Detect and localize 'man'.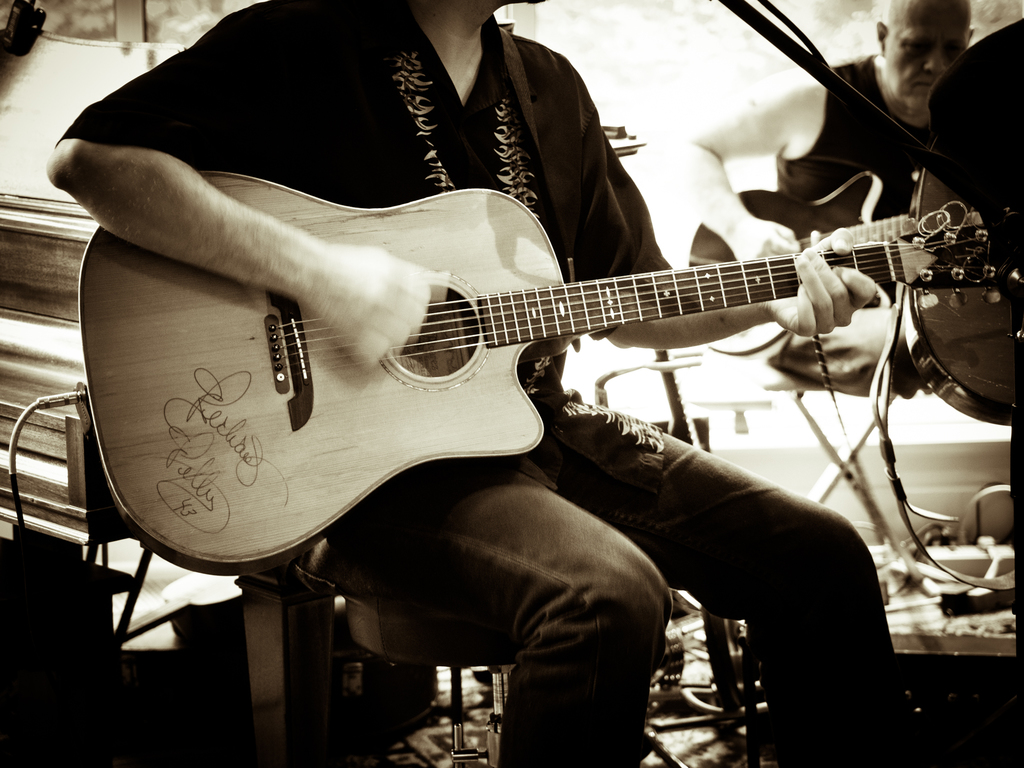
Localized at l=60, t=0, r=942, b=767.
